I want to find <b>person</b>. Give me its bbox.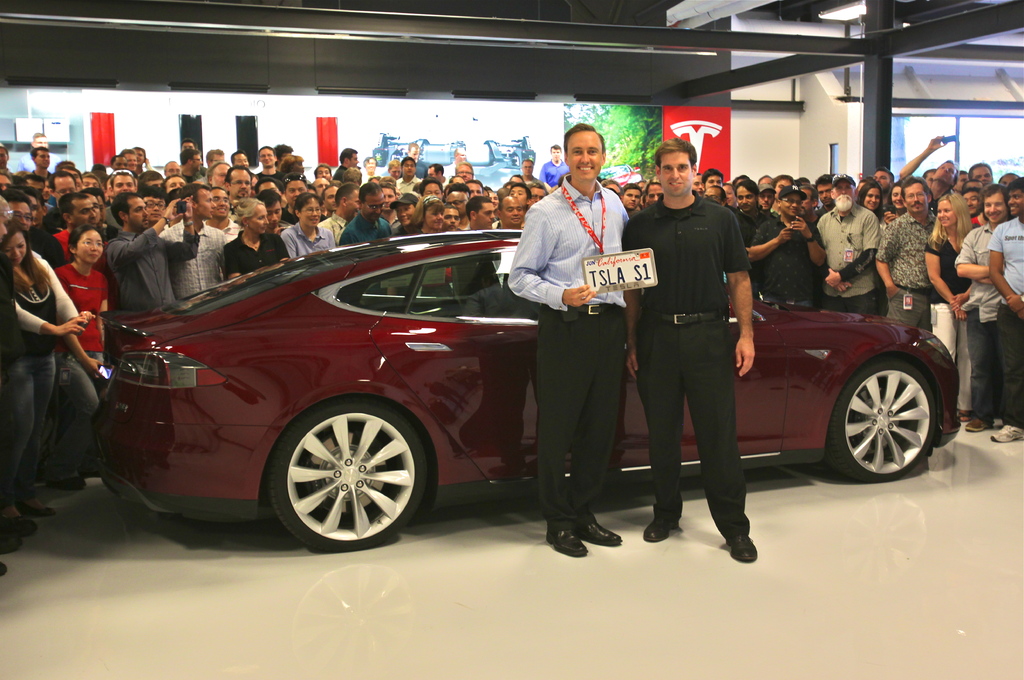
locate(0, 218, 98, 528).
